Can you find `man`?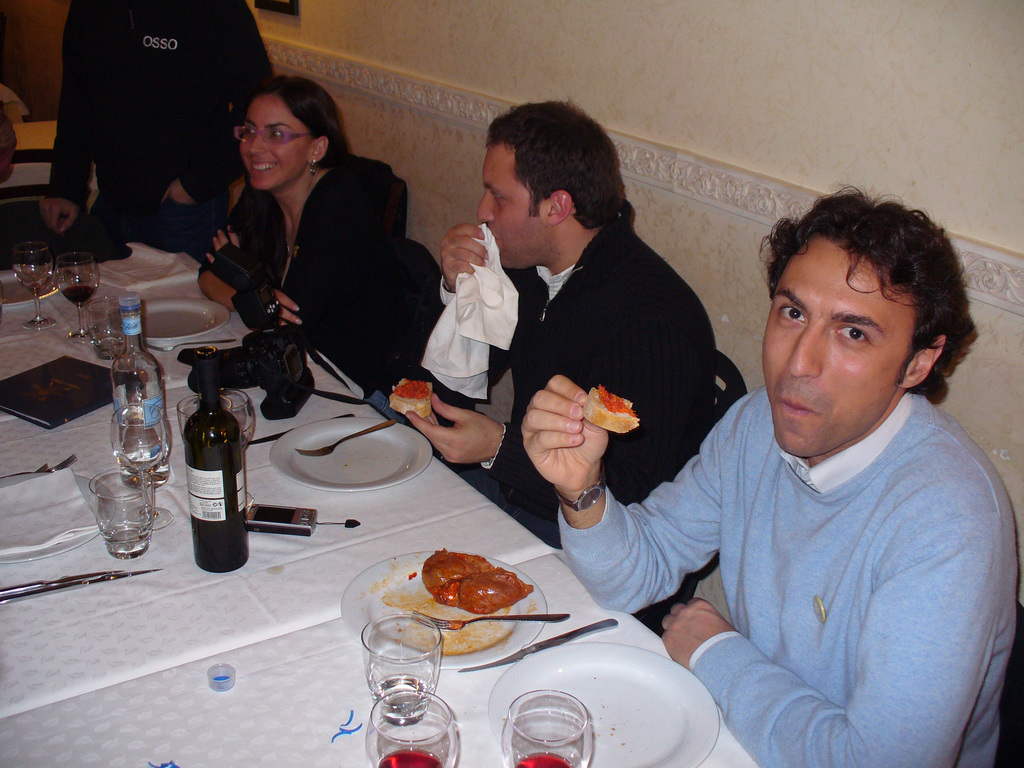
Yes, bounding box: {"left": 507, "top": 179, "right": 1011, "bottom": 767}.
